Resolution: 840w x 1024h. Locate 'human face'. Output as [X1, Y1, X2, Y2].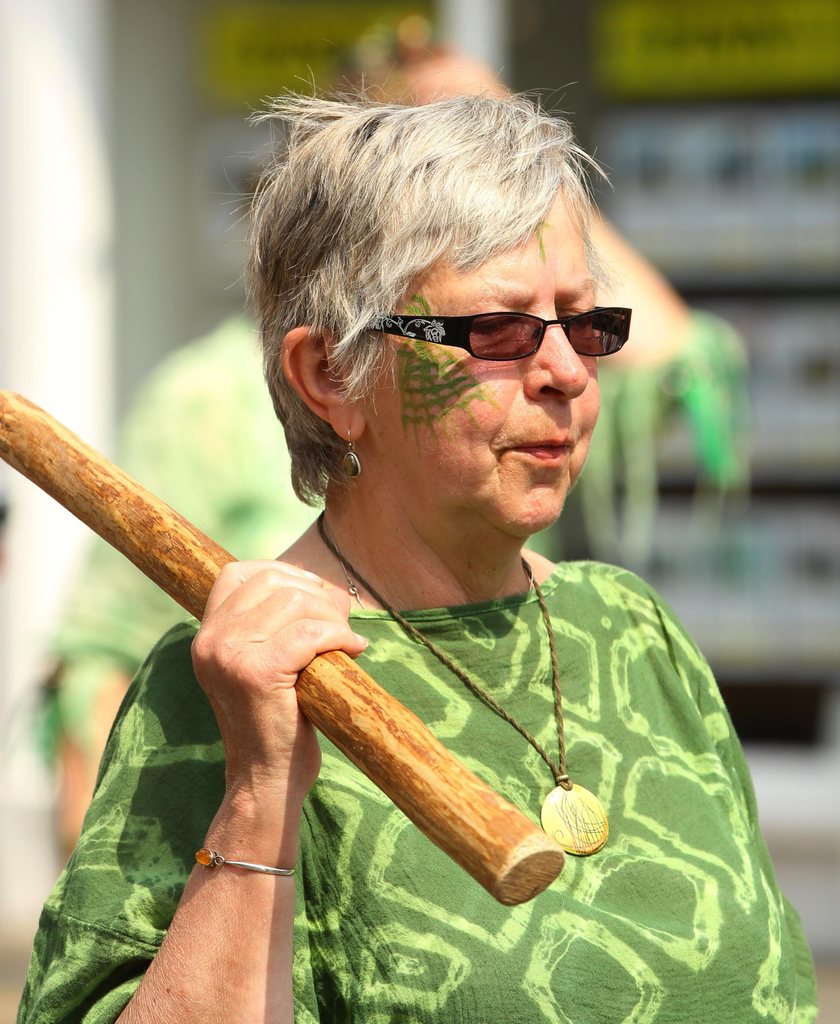
[353, 188, 599, 540].
